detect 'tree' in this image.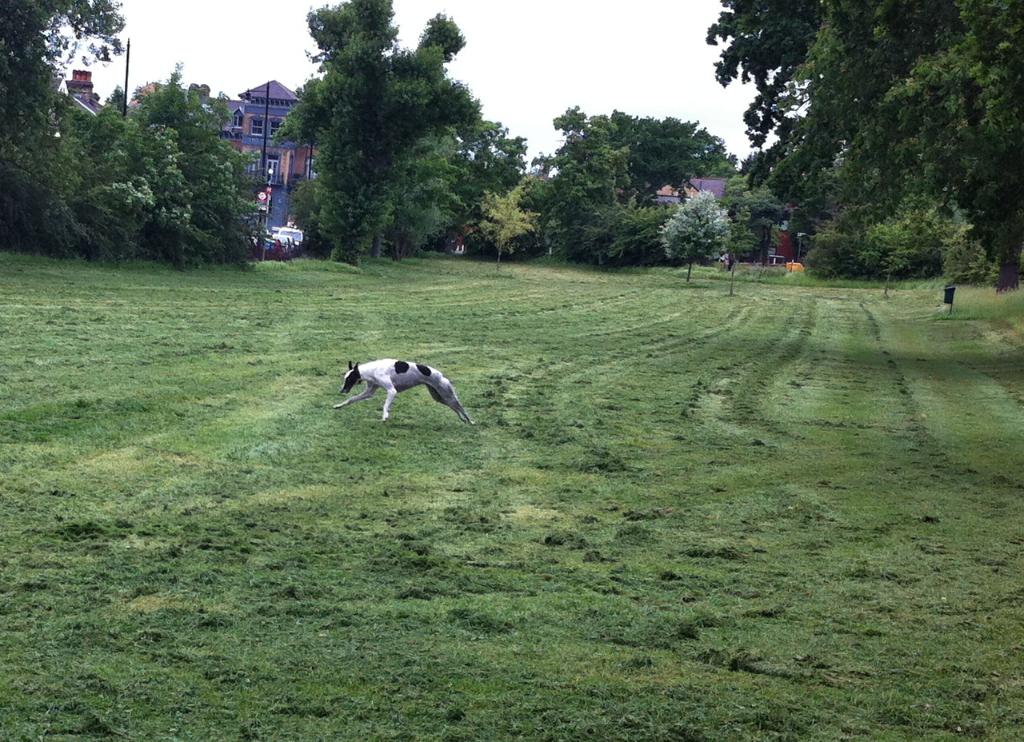
Detection: detection(0, 0, 119, 264).
